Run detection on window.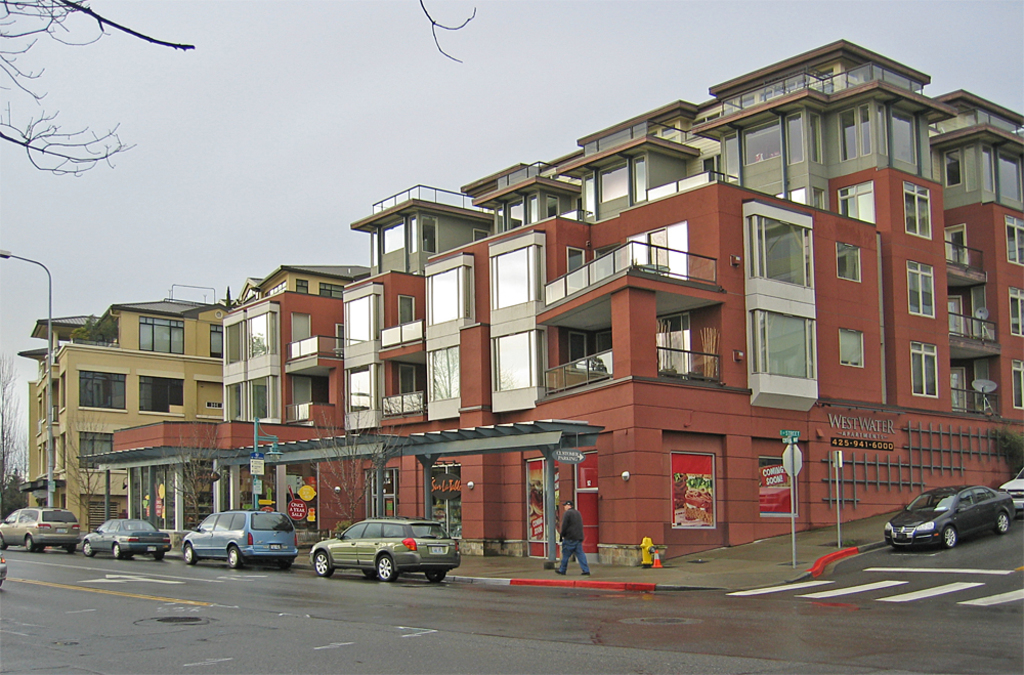
Result: <box>837,243,859,281</box>.
